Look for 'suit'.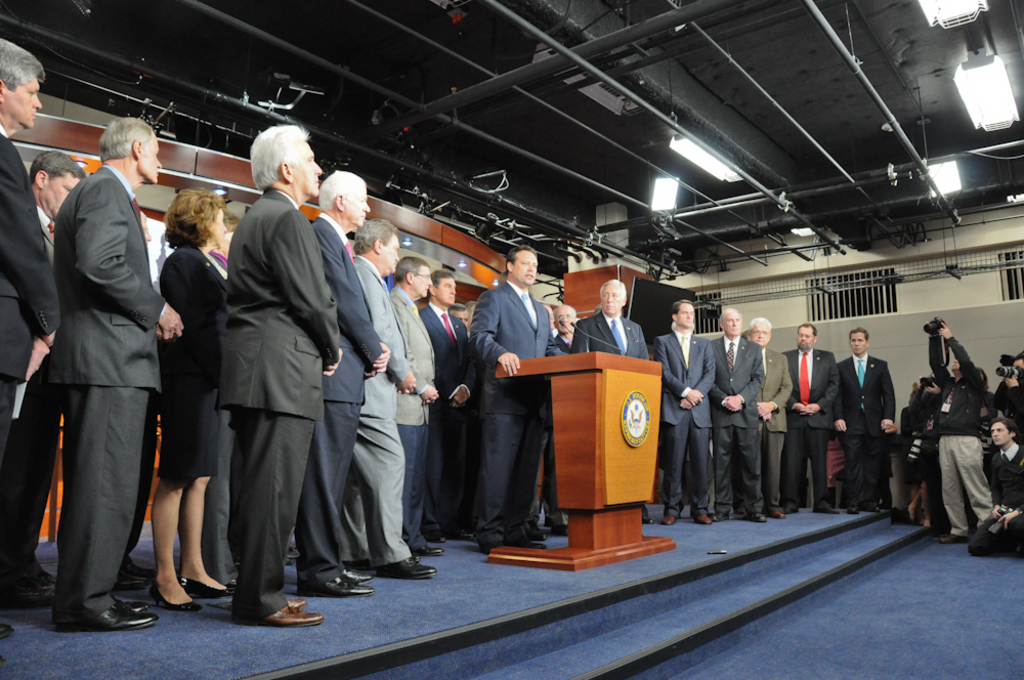
Found: region(713, 332, 770, 520).
